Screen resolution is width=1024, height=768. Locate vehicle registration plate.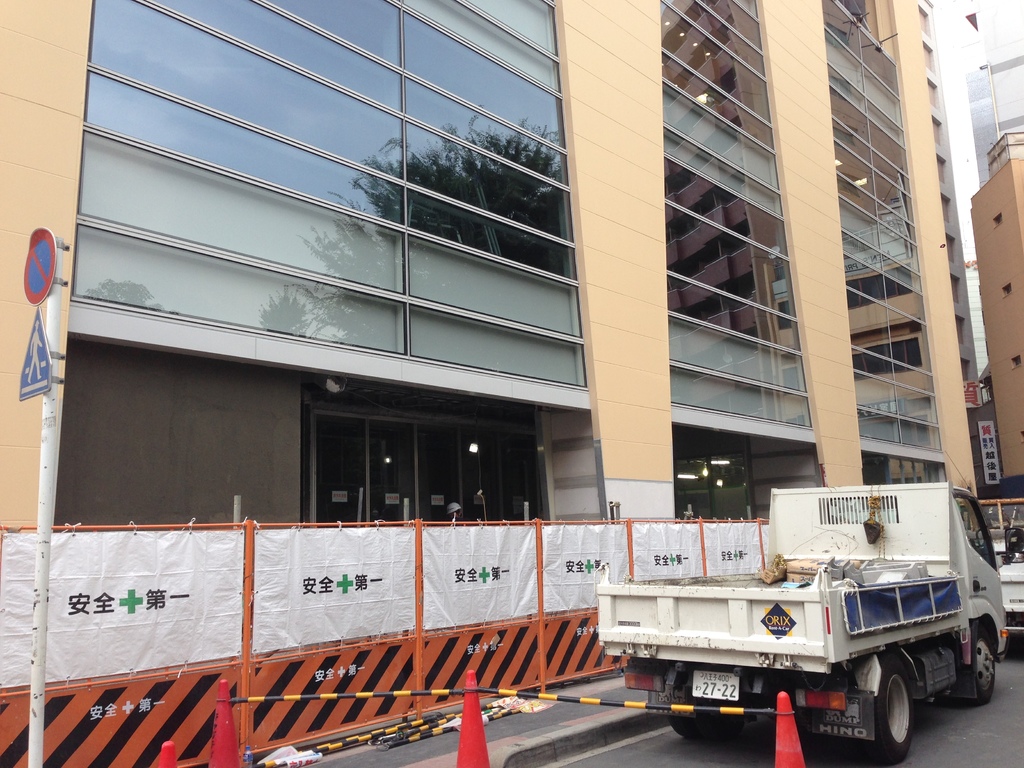
l=691, t=668, r=742, b=702.
